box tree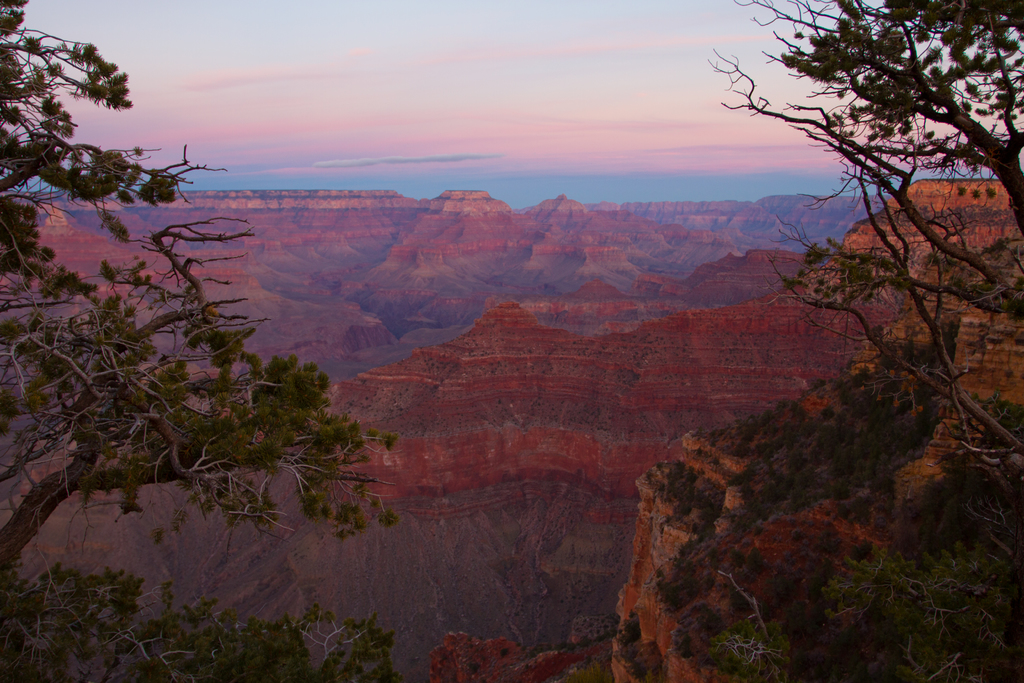
(x1=703, y1=0, x2=1023, y2=682)
